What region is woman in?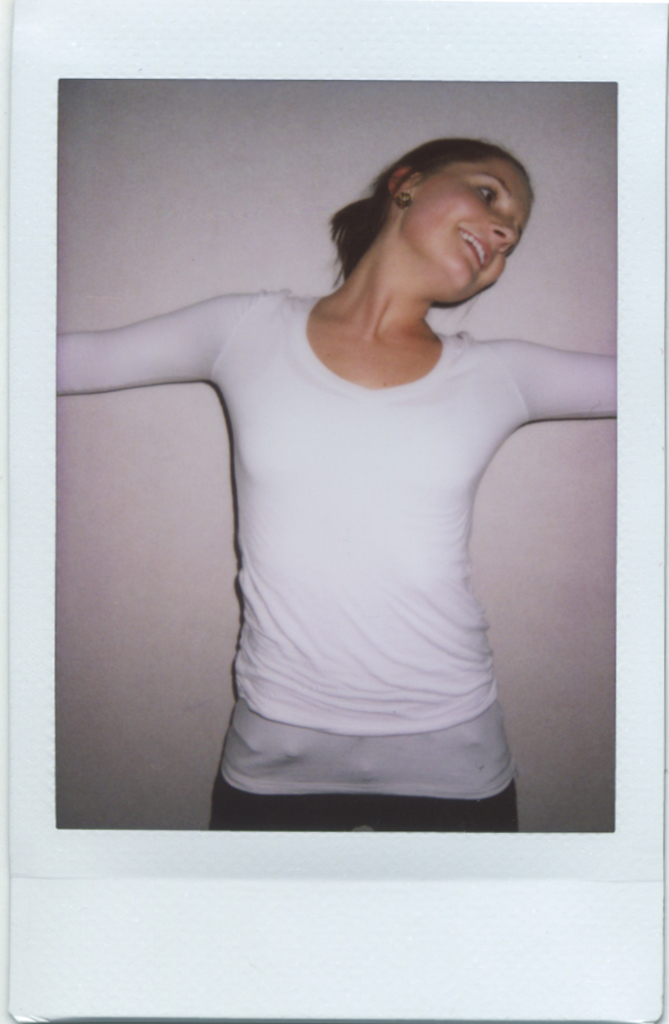
x1=91, y1=97, x2=600, y2=800.
